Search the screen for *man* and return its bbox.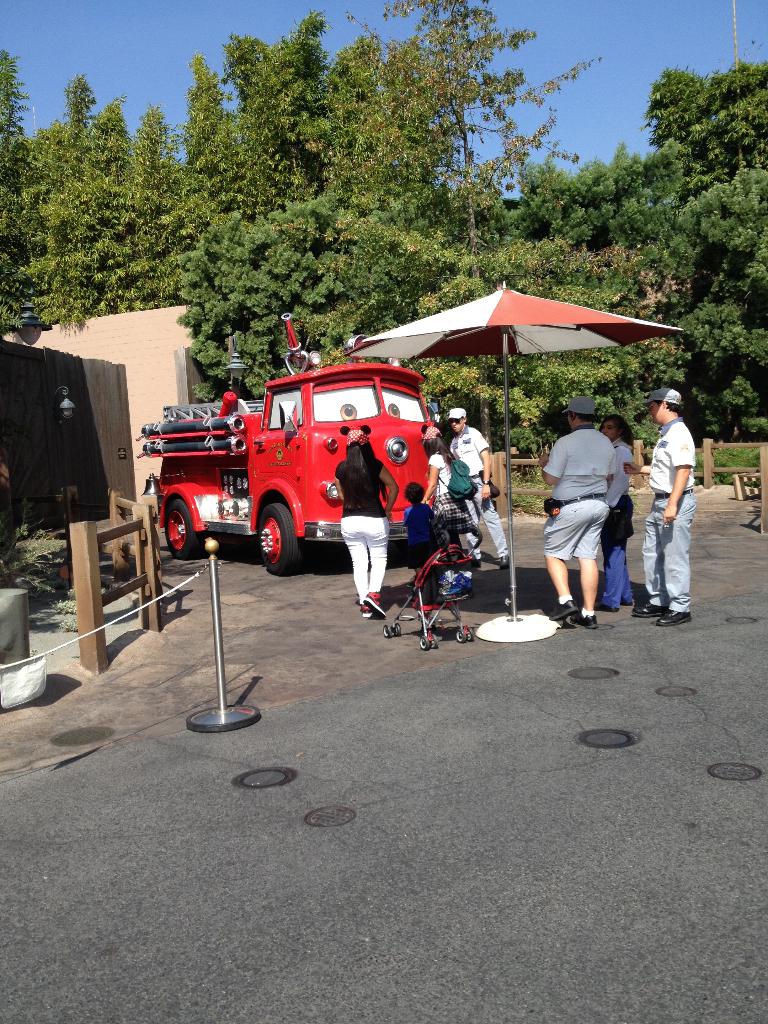
Found: 543/396/616/630.
